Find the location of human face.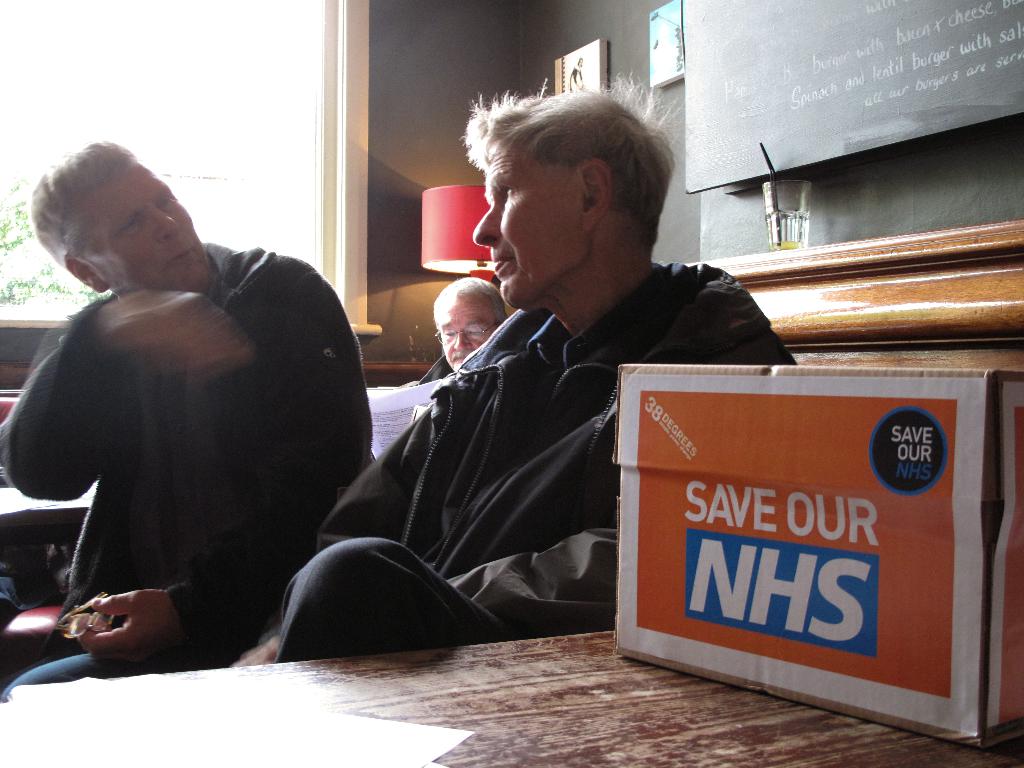
Location: 468,138,585,307.
